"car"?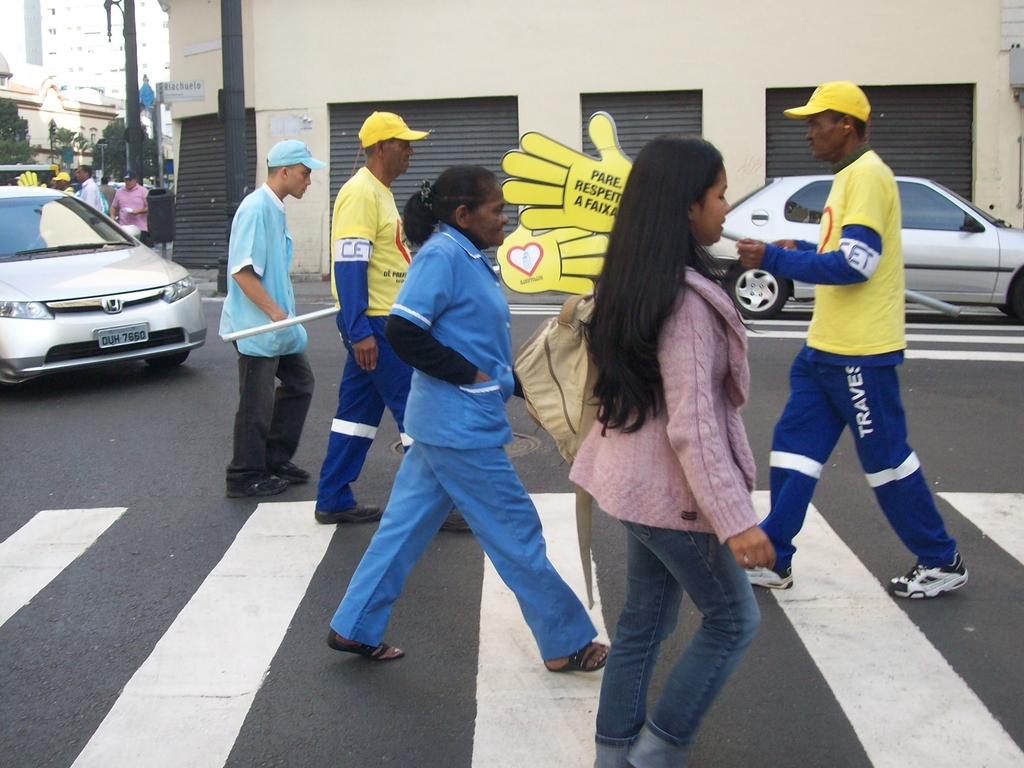
[0,185,207,387]
